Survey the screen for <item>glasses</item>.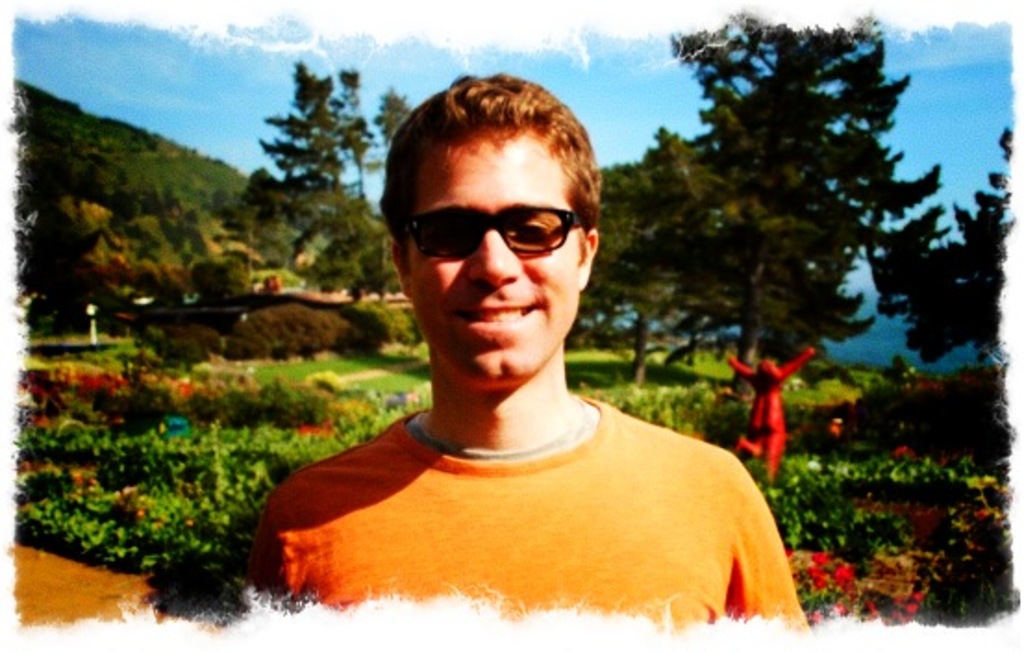
Survey found: x1=400, y1=196, x2=589, y2=263.
